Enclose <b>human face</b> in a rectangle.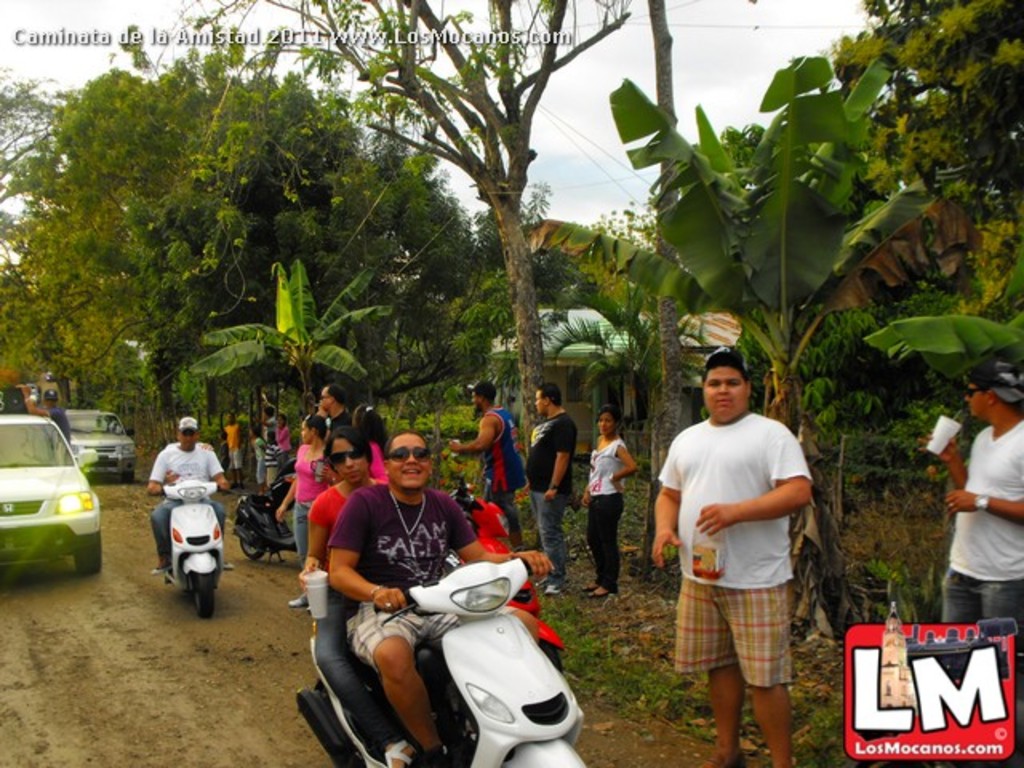
x1=301, y1=426, x2=309, y2=442.
